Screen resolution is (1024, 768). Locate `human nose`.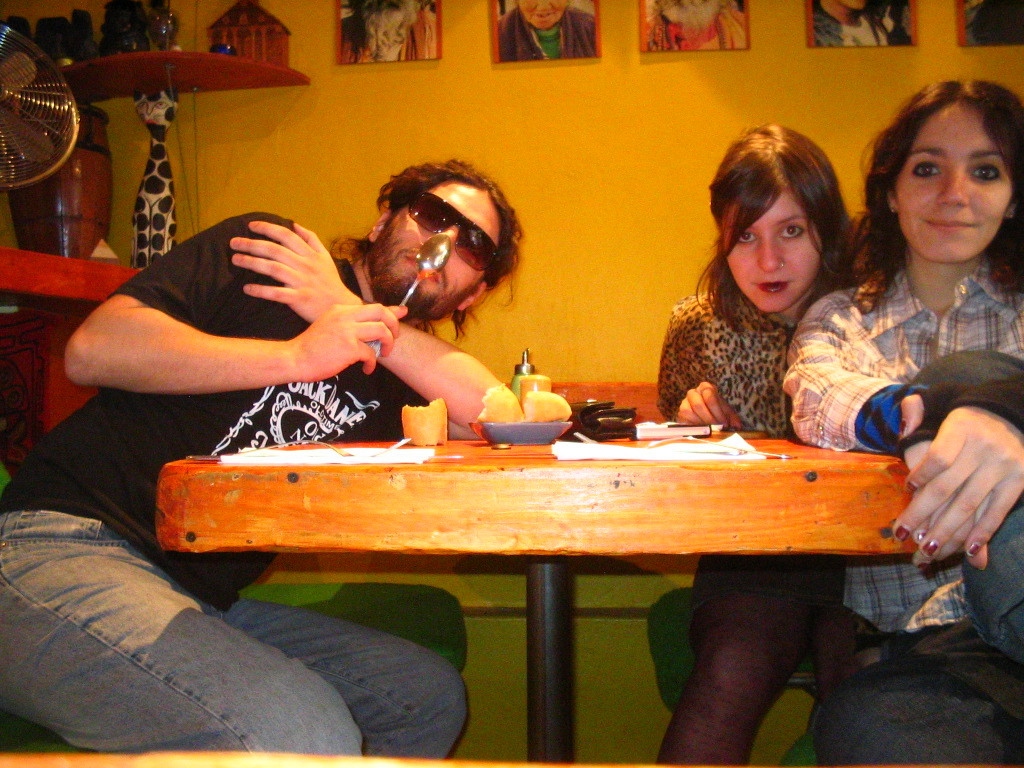
[755, 234, 784, 274].
